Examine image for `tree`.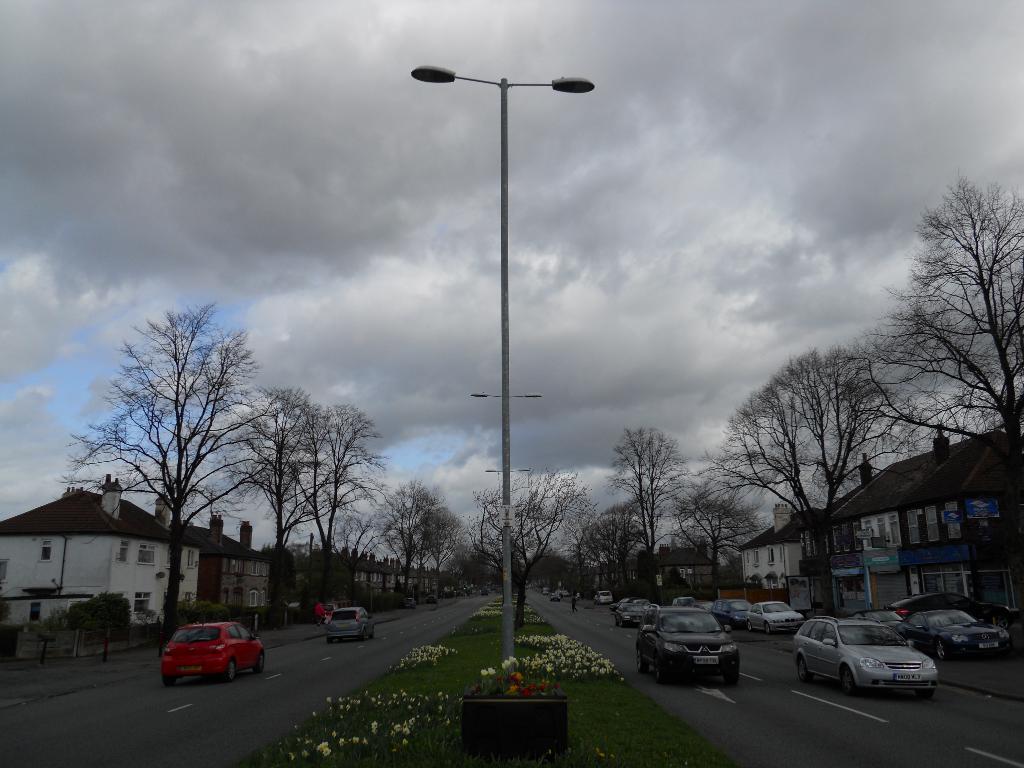
Examination result: 522:534:576:594.
